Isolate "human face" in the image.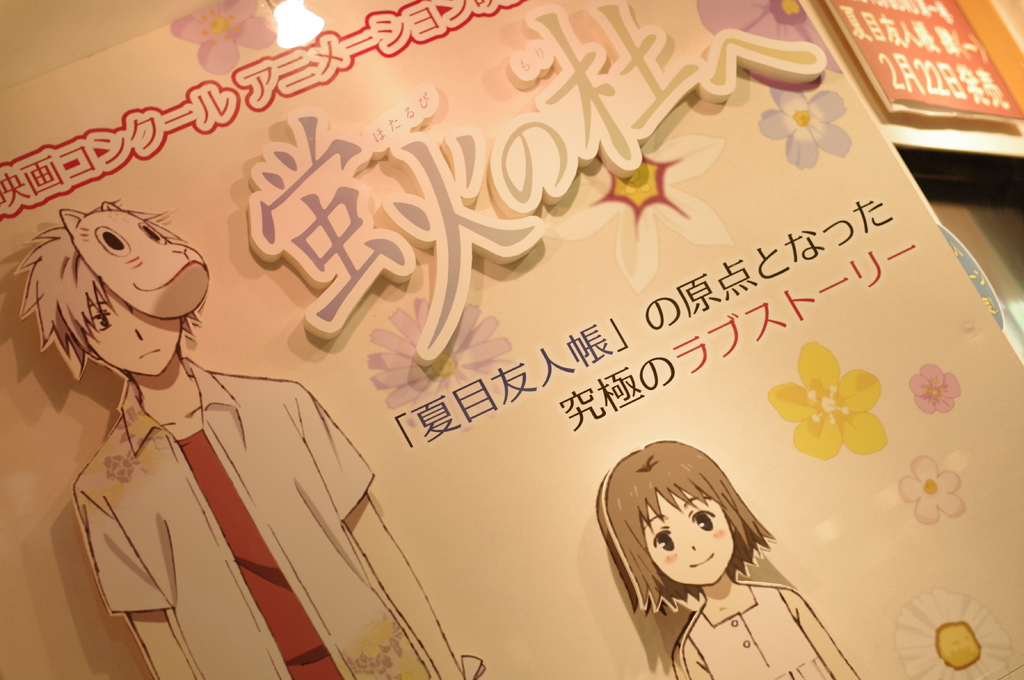
Isolated region: bbox(644, 489, 738, 592).
